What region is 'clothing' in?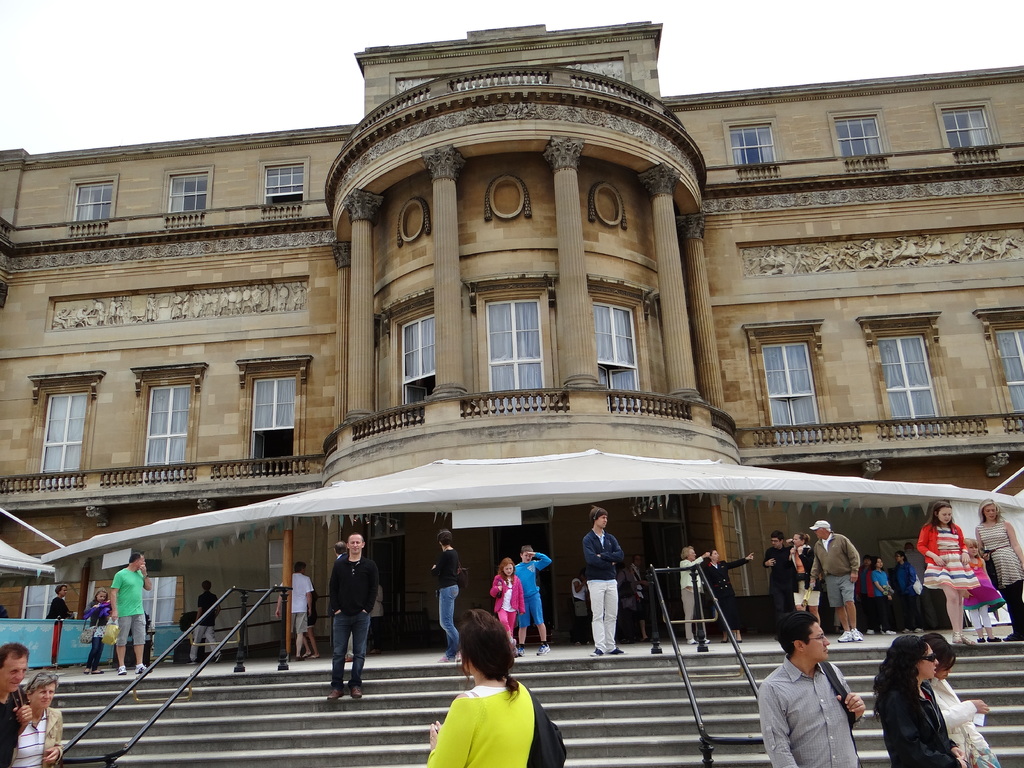
(left=107, top=561, right=149, bottom=647).
